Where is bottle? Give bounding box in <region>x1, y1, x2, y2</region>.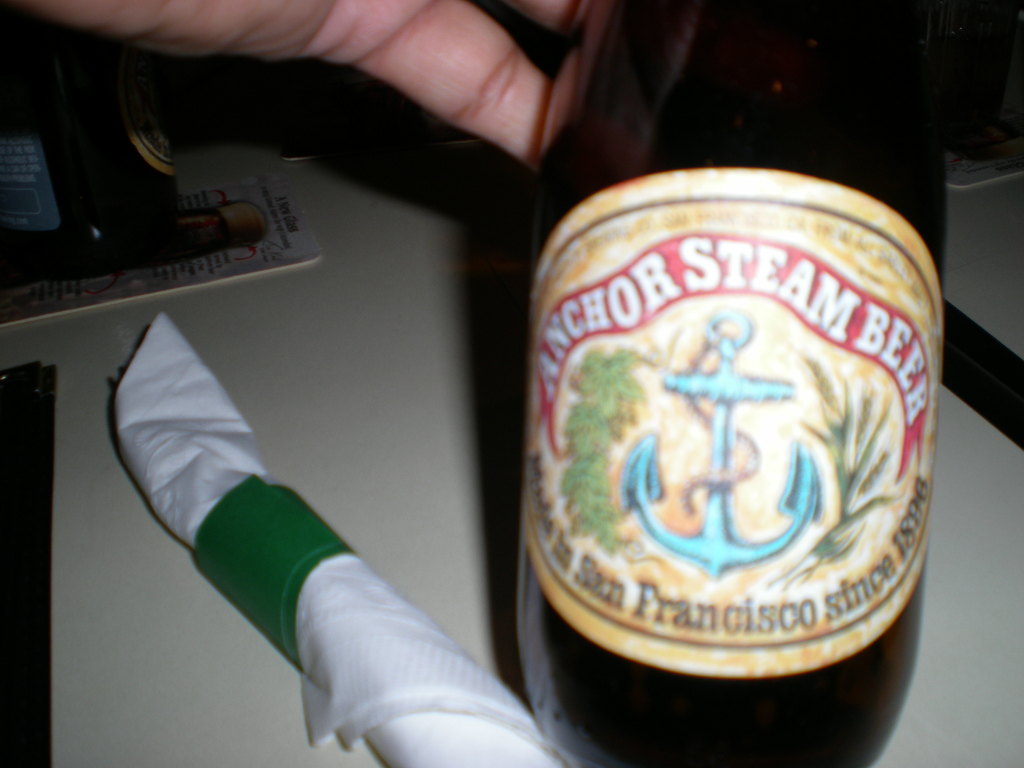
<region>518, 0, 939, 767</region>.
